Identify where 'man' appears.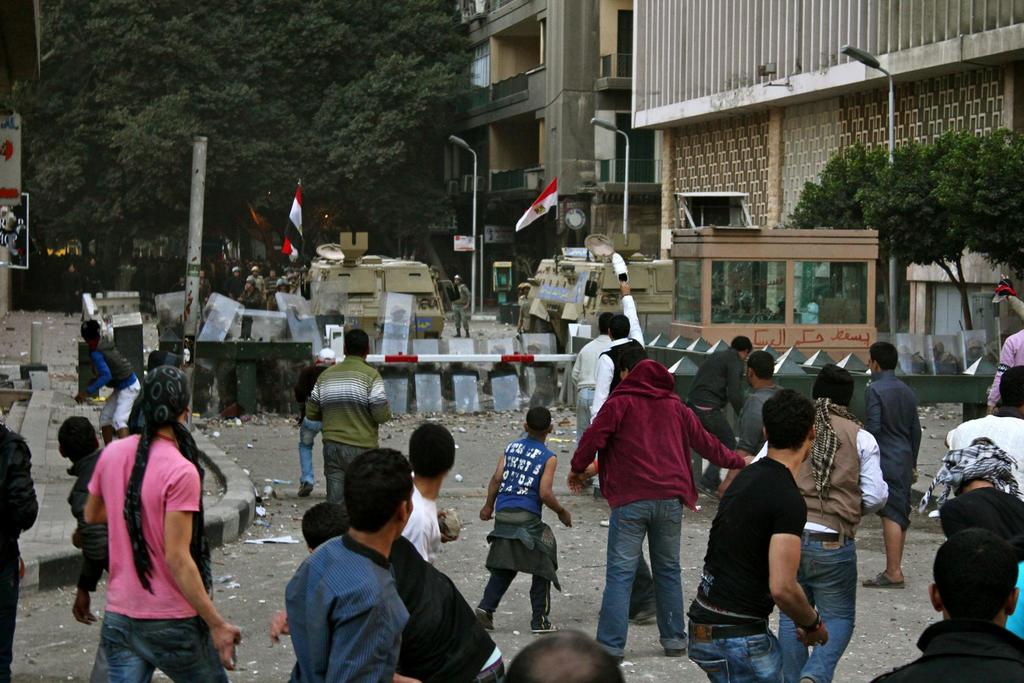
Appears at (x1=77, y1=318, x2=141, y2=446).
